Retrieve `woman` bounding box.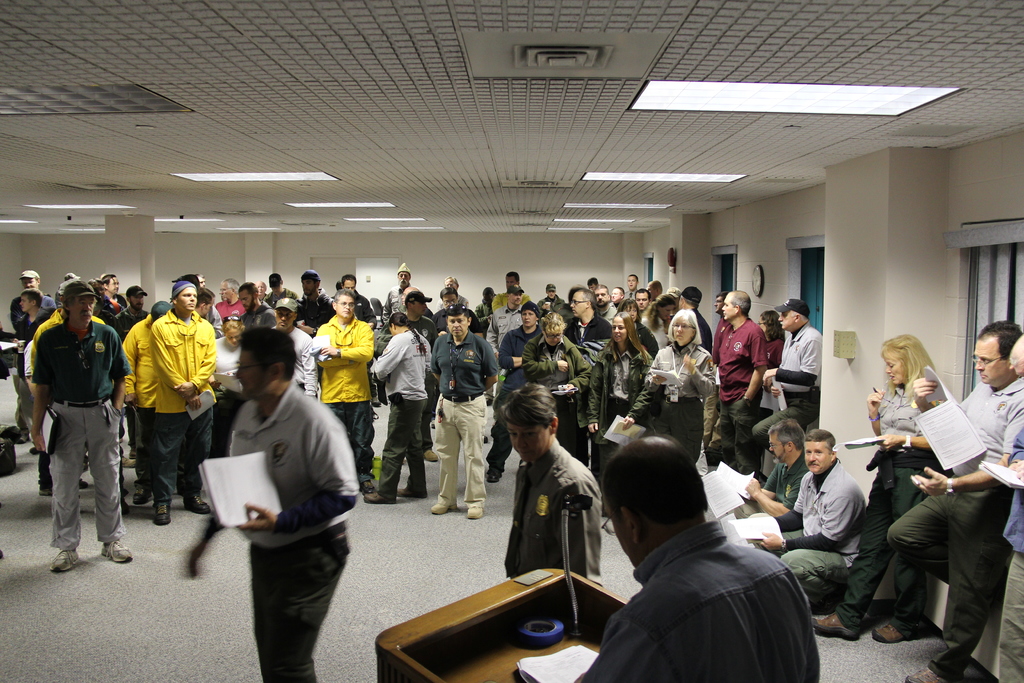
Bounding box: 755:312:785:425.
